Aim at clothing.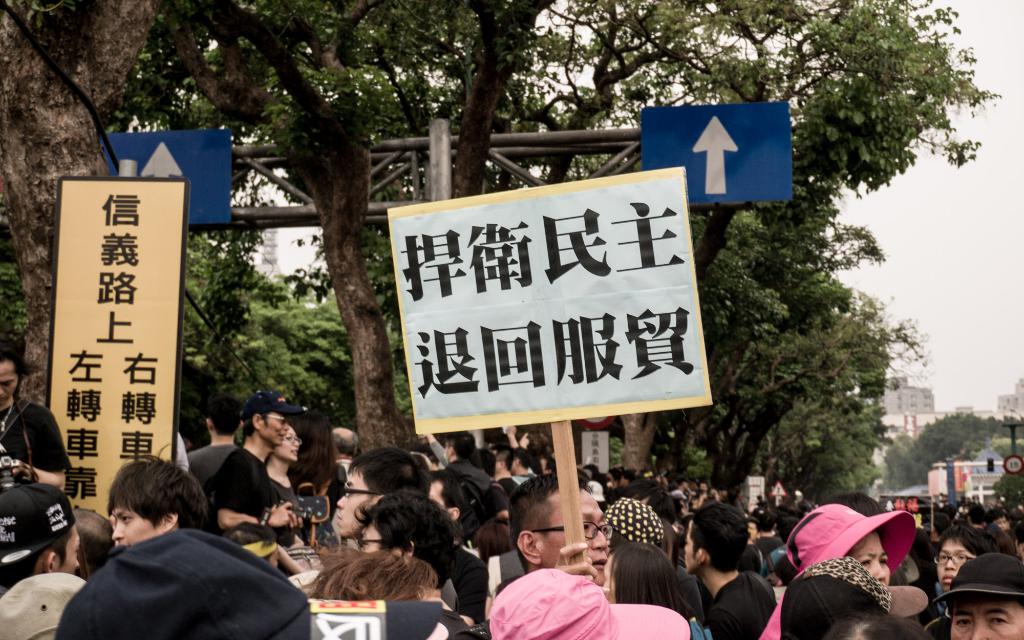
Aimed at (x1=65, y1=511, x2=308, y2=639).
